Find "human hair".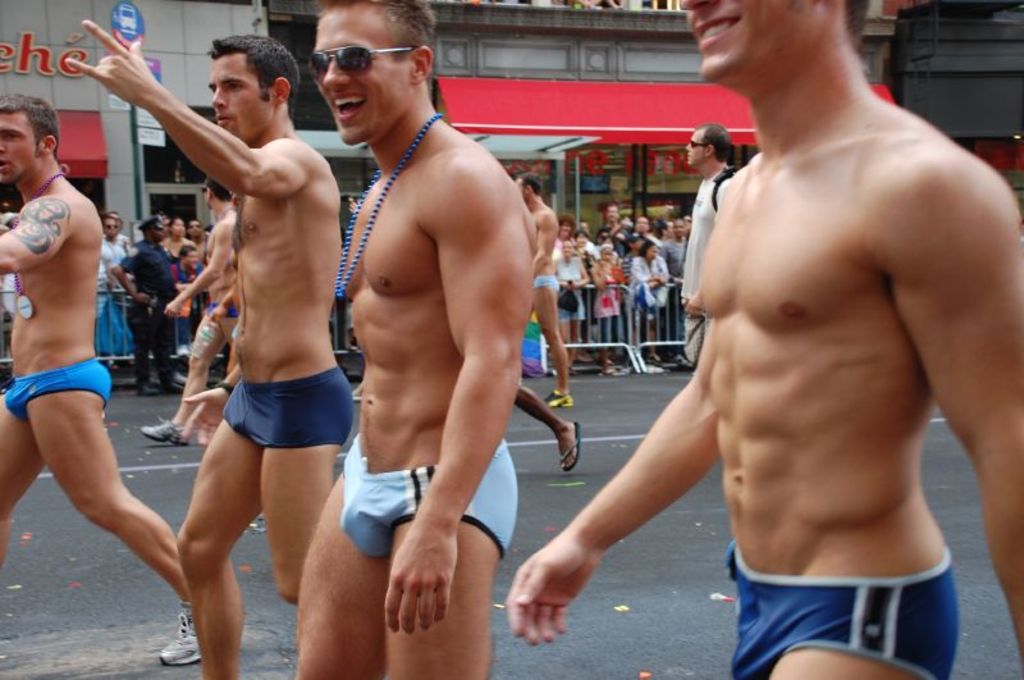
box(201, 36, 294, 115).
